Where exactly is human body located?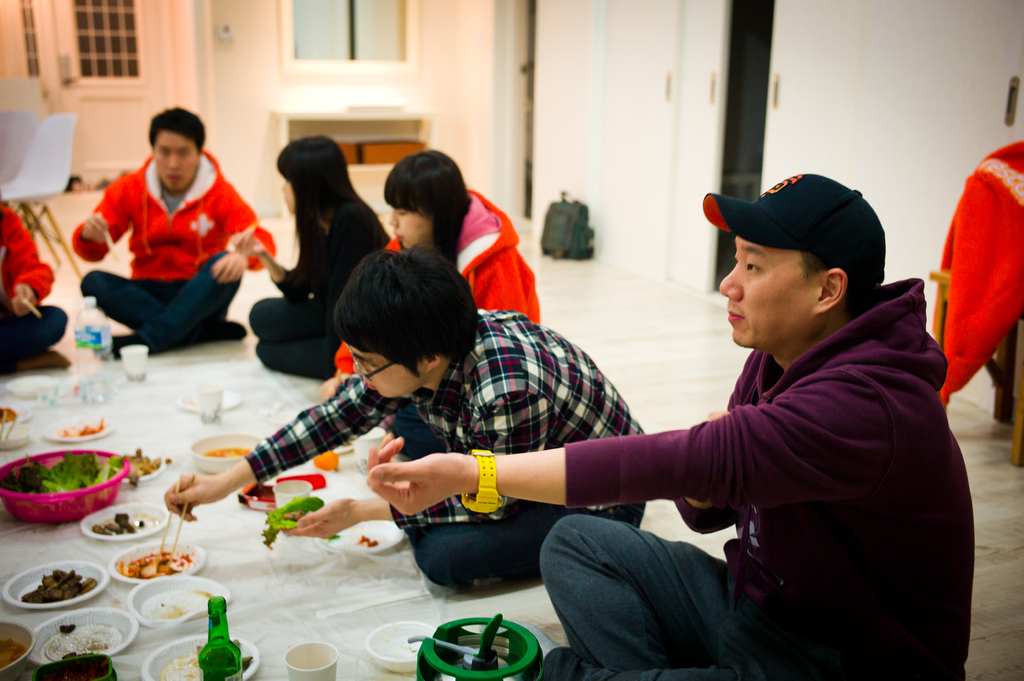
Its bounding box is <bbox>165, 301, 652, 589</bbox>.
